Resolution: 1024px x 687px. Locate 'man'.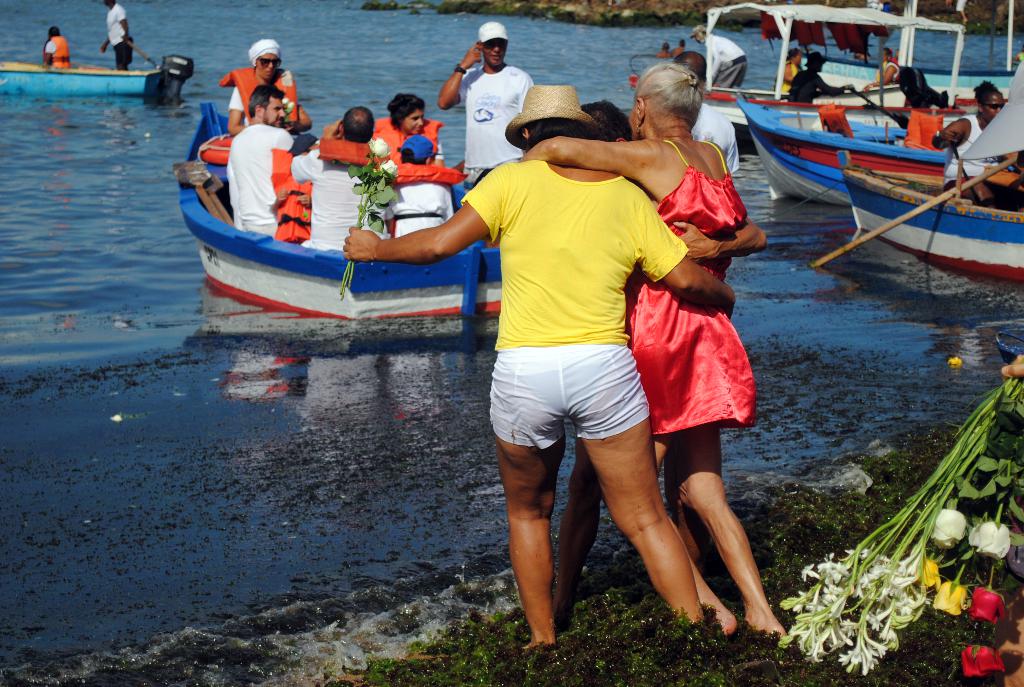
x1=211, y1=36, x2=320, y2=136.
